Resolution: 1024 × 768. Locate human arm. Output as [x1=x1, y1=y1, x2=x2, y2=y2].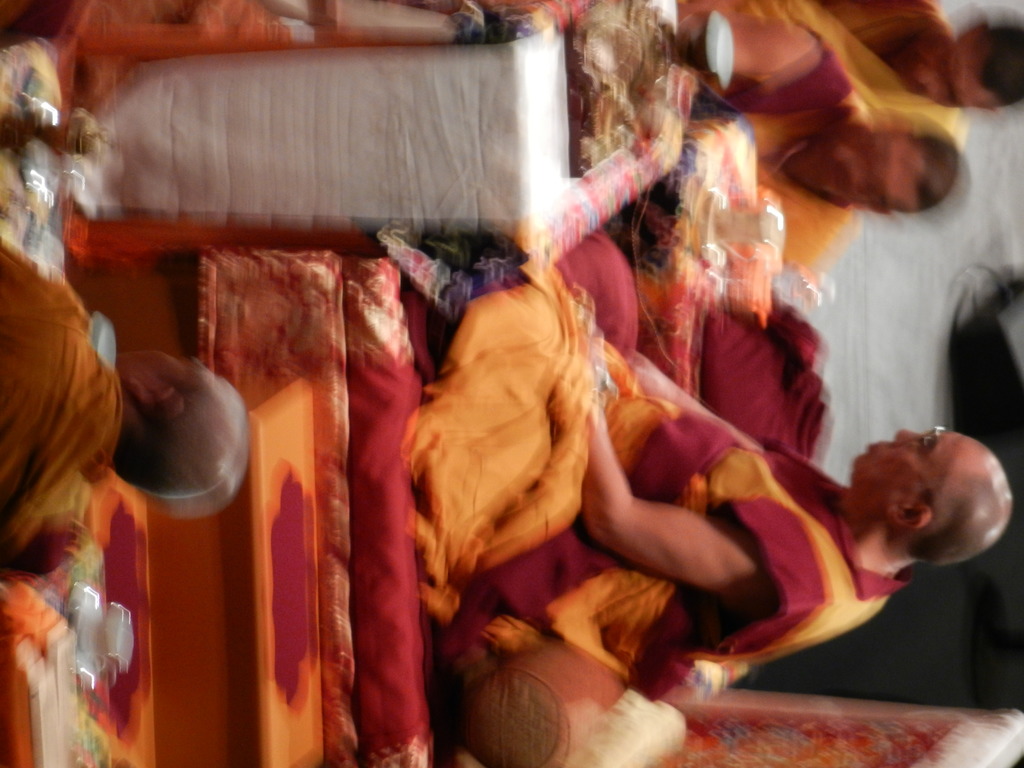
[x1=622, y1=348, x2=822, y2=476].
